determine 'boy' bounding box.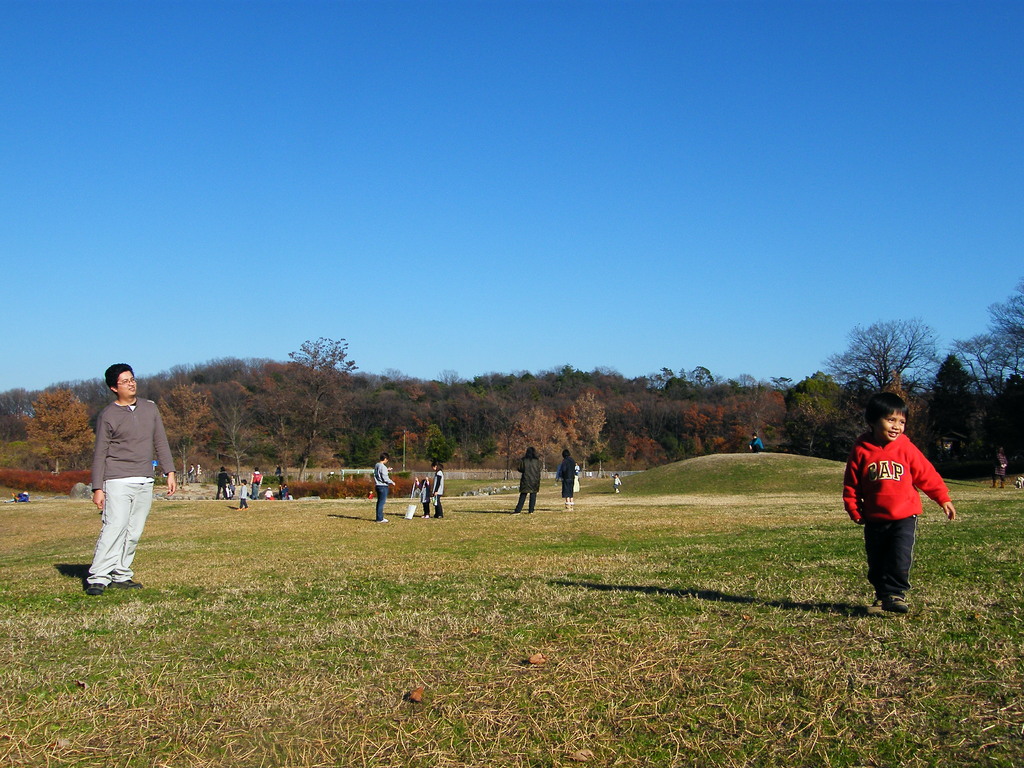
Determined: bbox=(835, 399, 953, 612).
